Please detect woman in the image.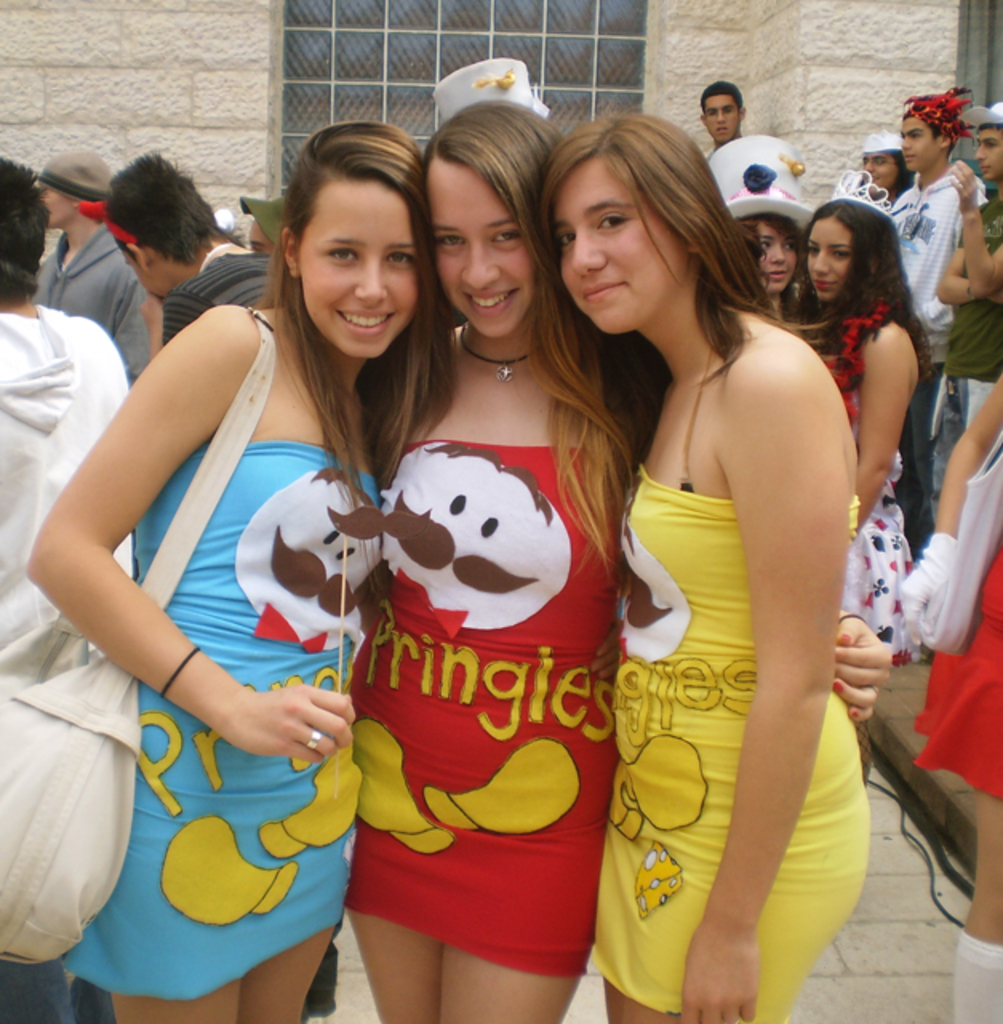
Rect(360, 93, 894, 1022).
